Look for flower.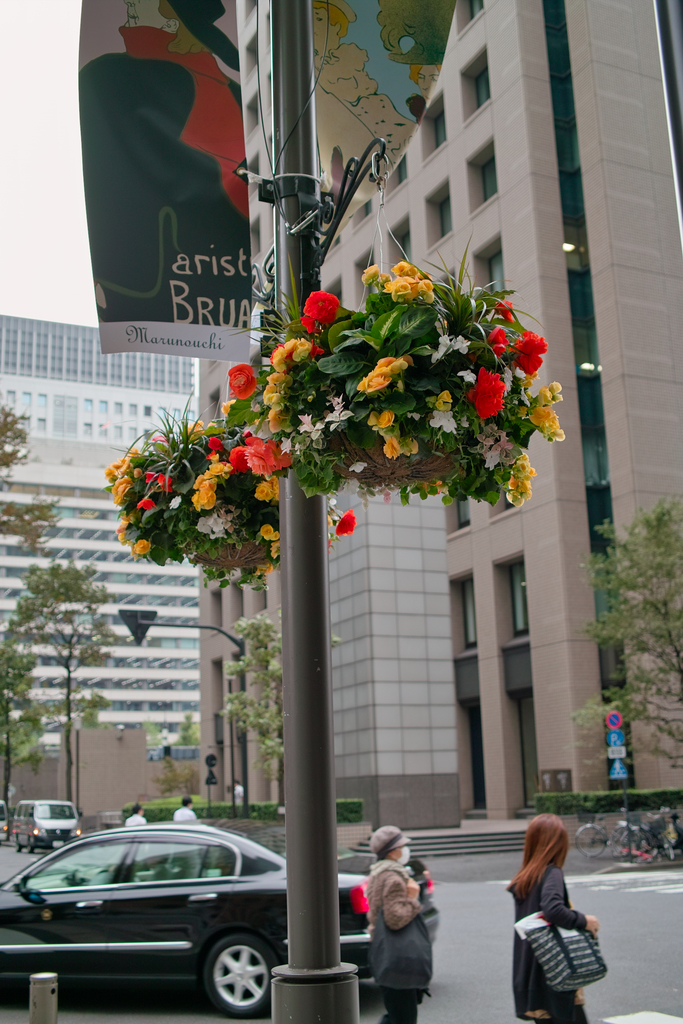
Found: <box>267,540,281,560</box>.
